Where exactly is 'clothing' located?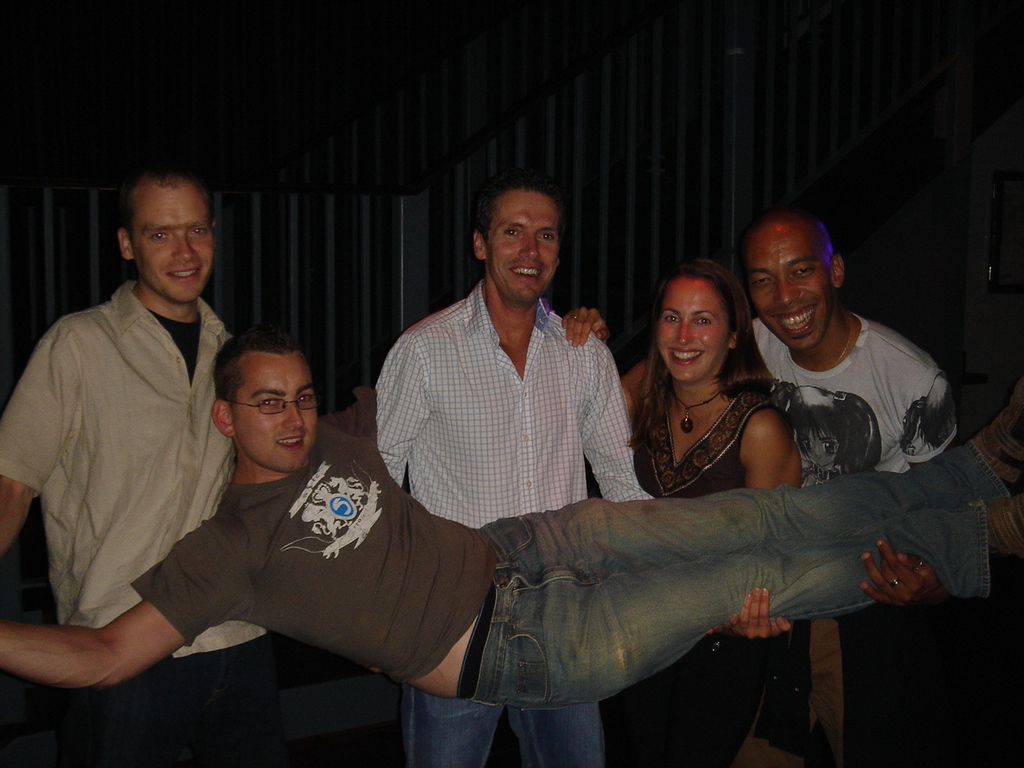
Its bounding box is region(750, 309, 963, 767).
